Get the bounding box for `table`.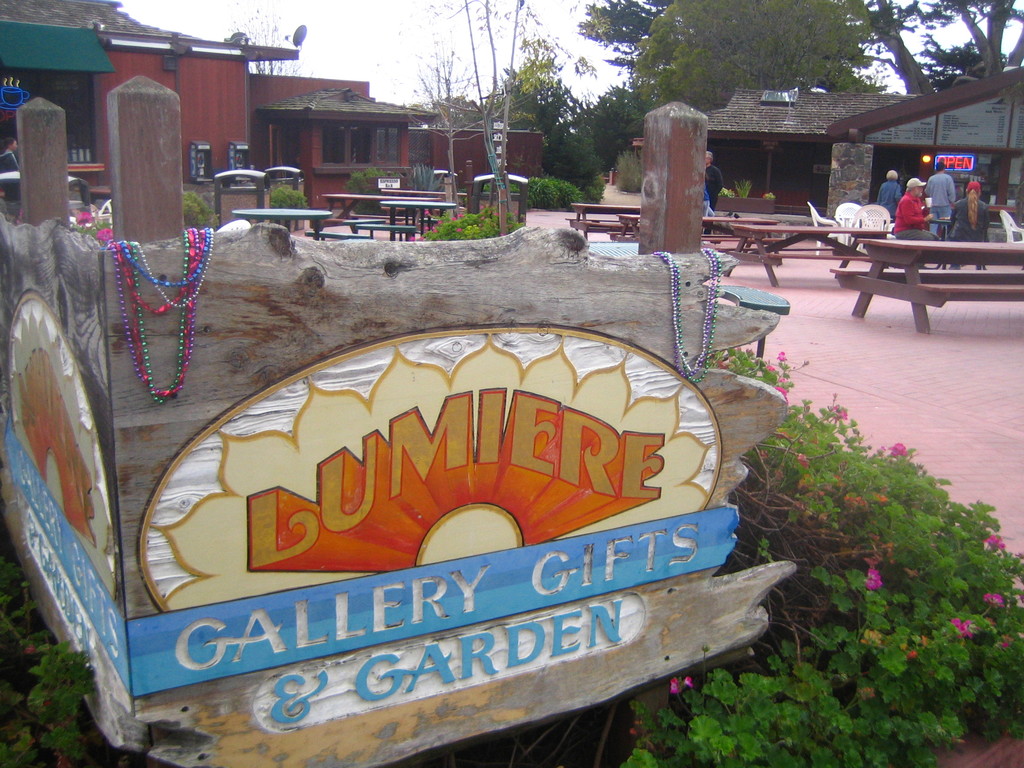
l=718, t=220, r=890, b=285.
